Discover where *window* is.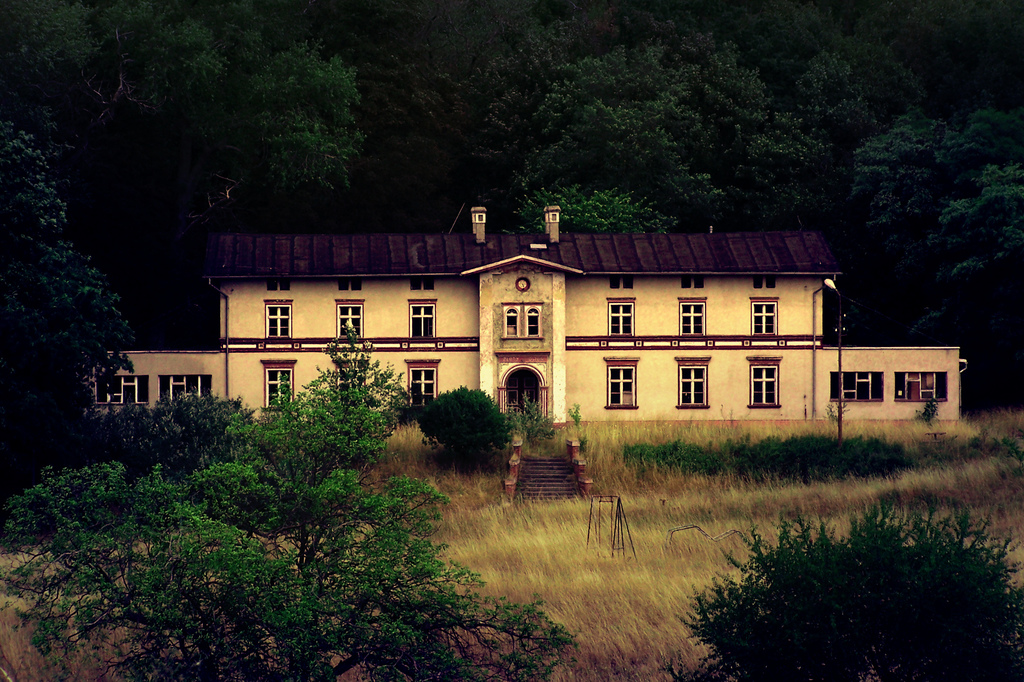
Discovered at 332/300/366/341.
